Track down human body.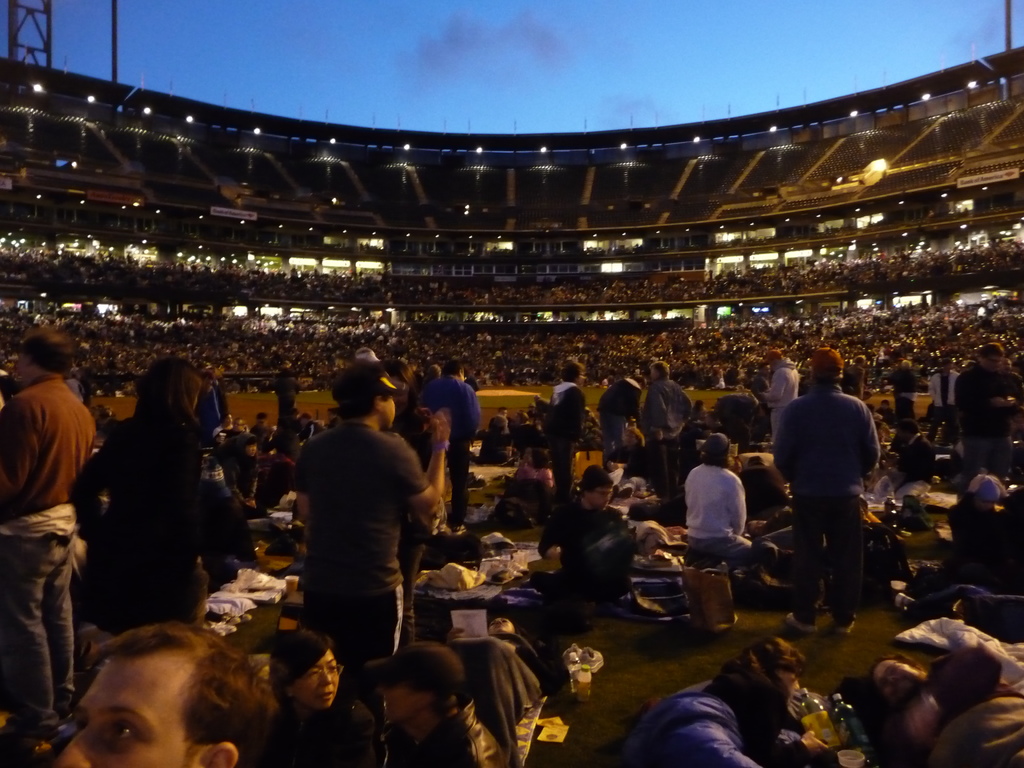
Tracked to [124, 368, 142, 384].
